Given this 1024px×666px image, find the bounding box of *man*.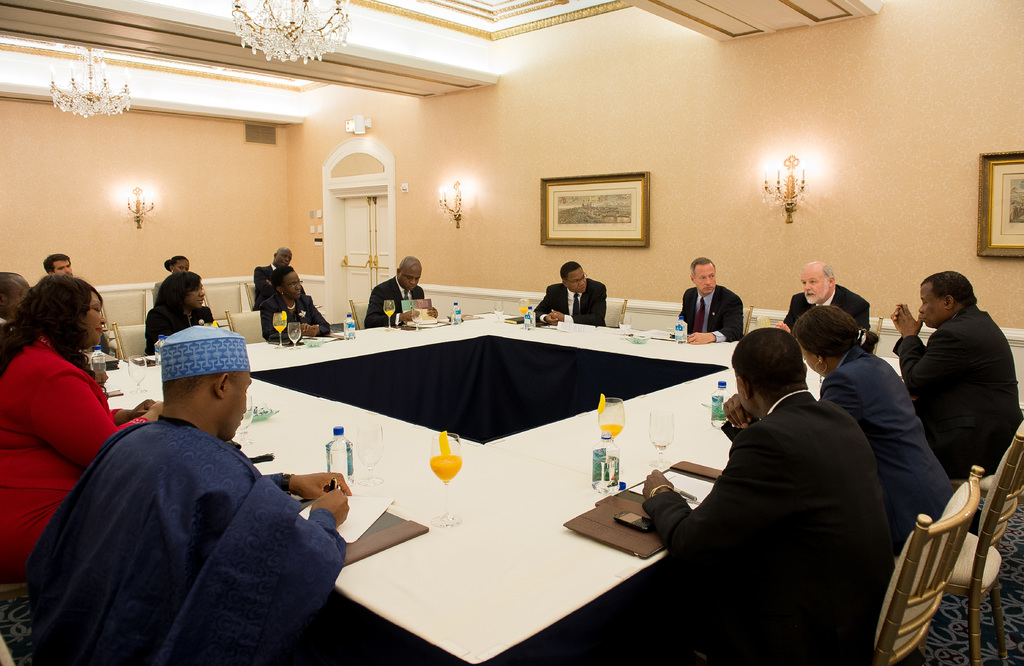
250:248:294:305.
